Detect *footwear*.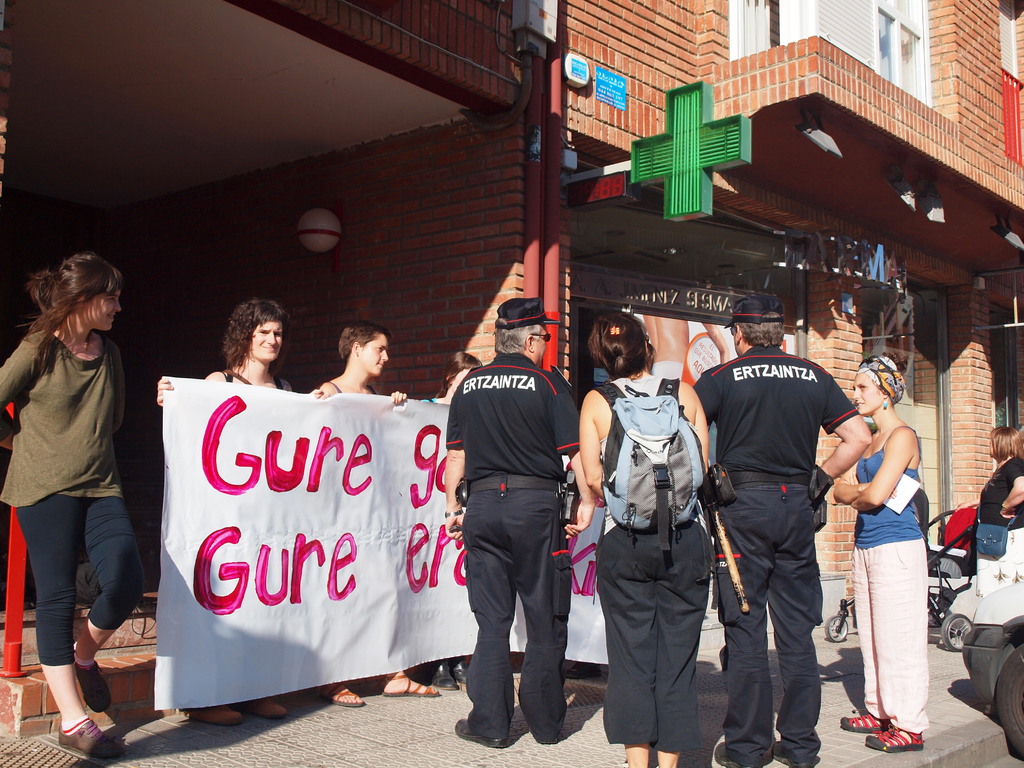
Detected at box=[182, 709, 245, 726].
